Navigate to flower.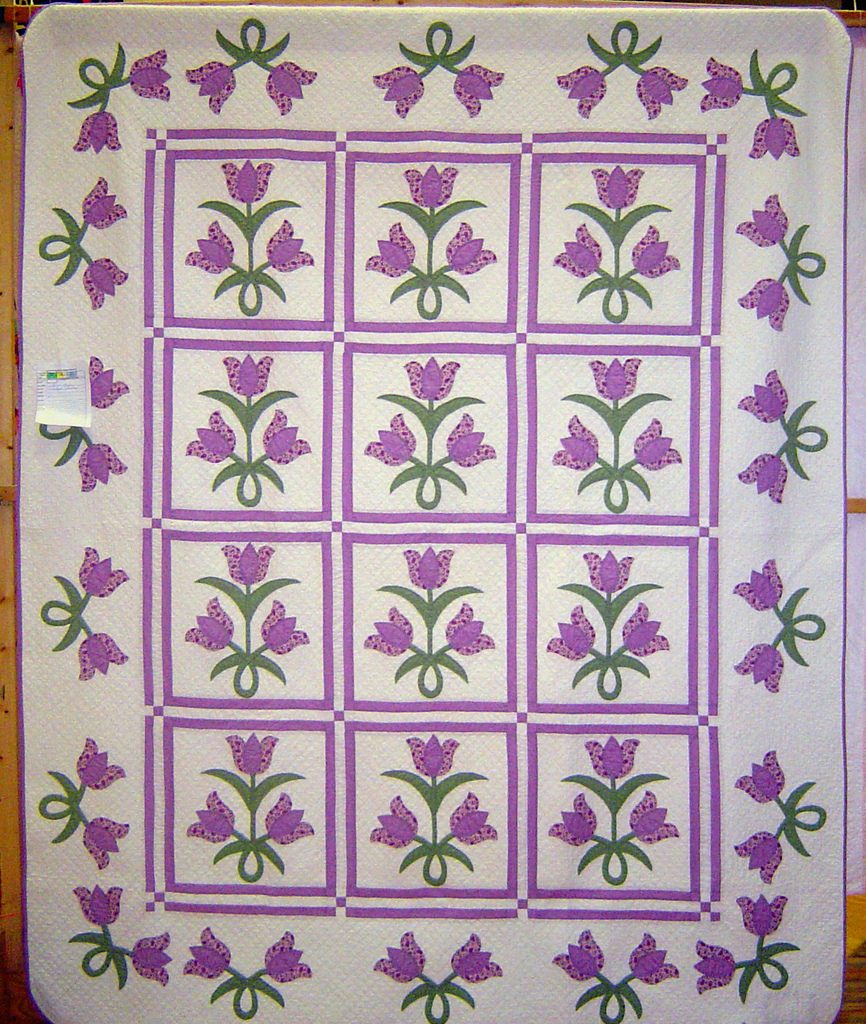
Navigation target: box=[186, 414, 233, 464].
